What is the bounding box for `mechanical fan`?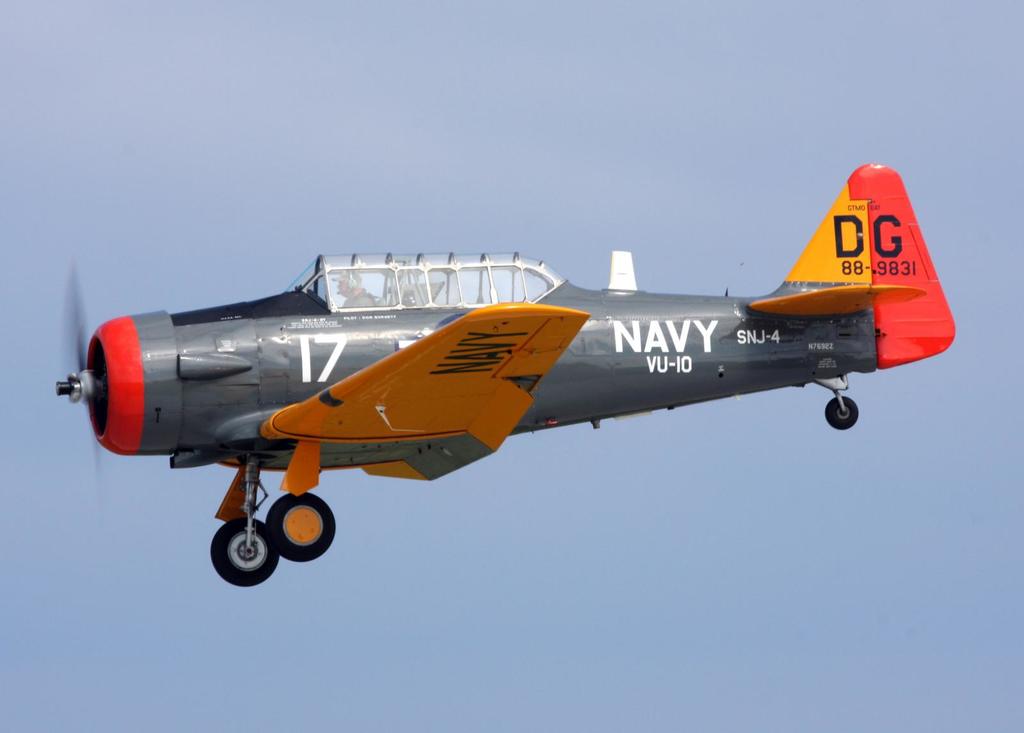
detection(53, 257, 104, 504).
